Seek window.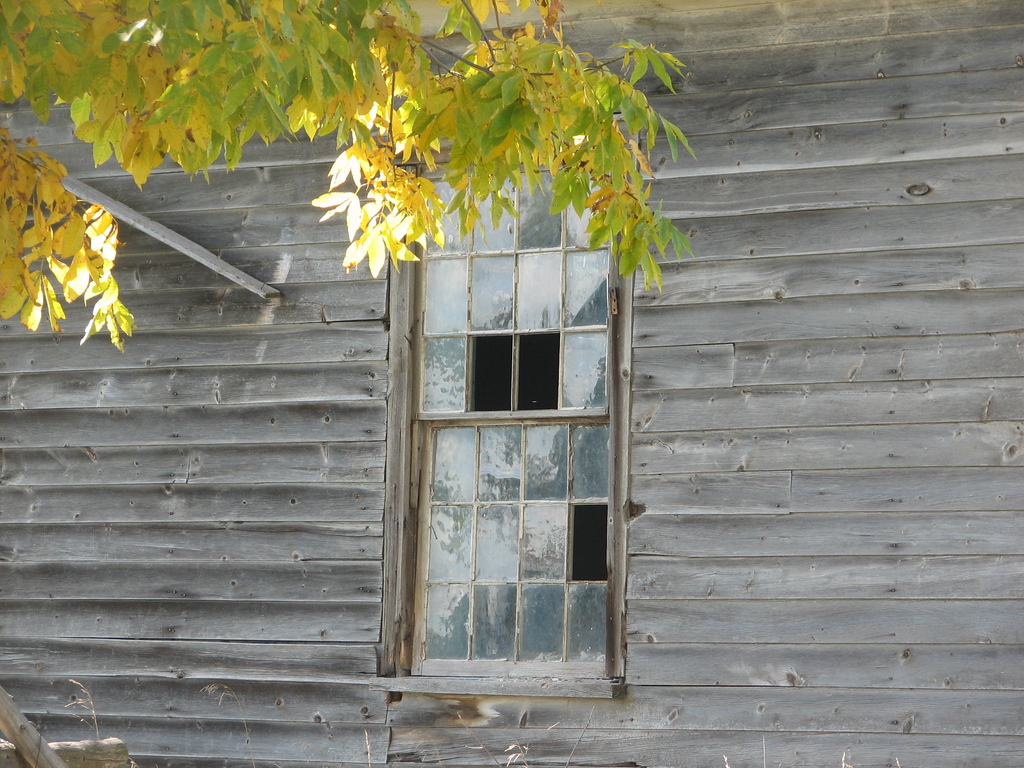
x1=404 y1=137 x2=634 y2=694.
